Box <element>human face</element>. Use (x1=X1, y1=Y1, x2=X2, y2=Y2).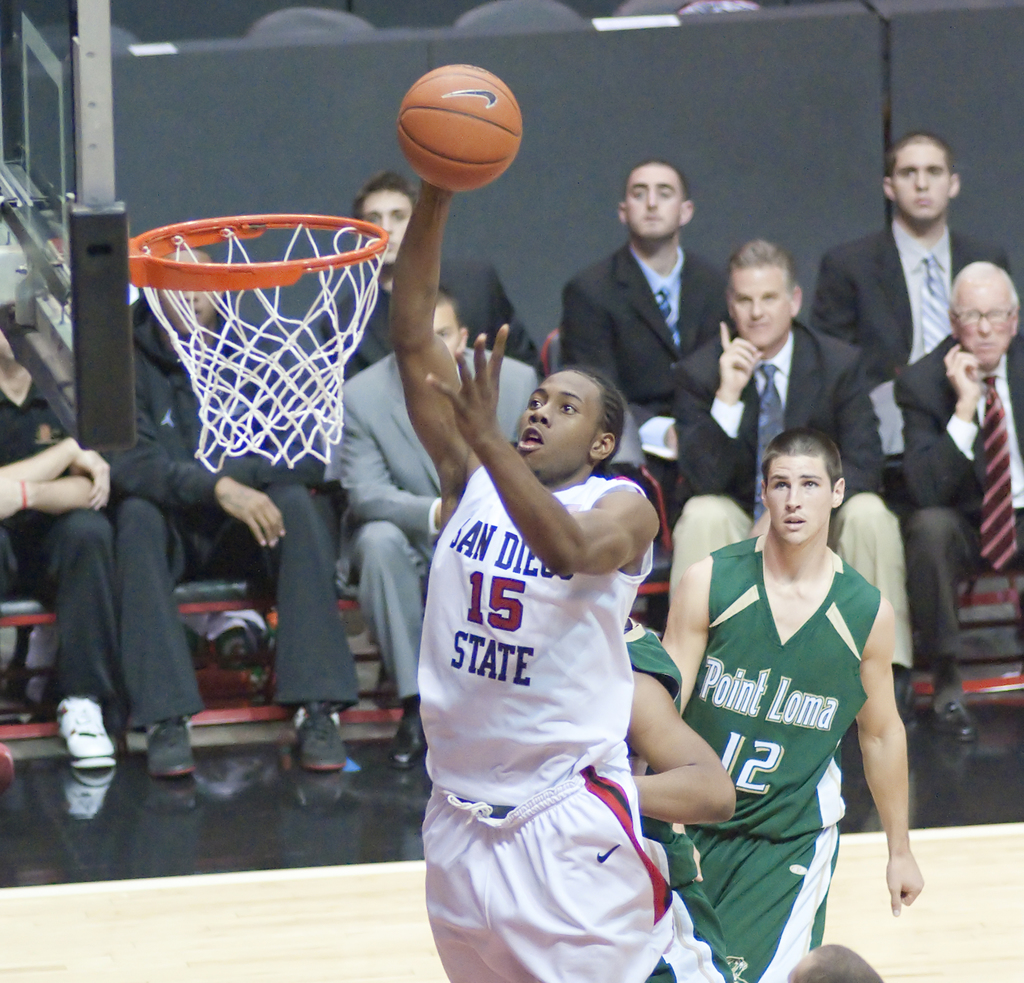
(x1=360, y1=188, x2=412, y2=264).
